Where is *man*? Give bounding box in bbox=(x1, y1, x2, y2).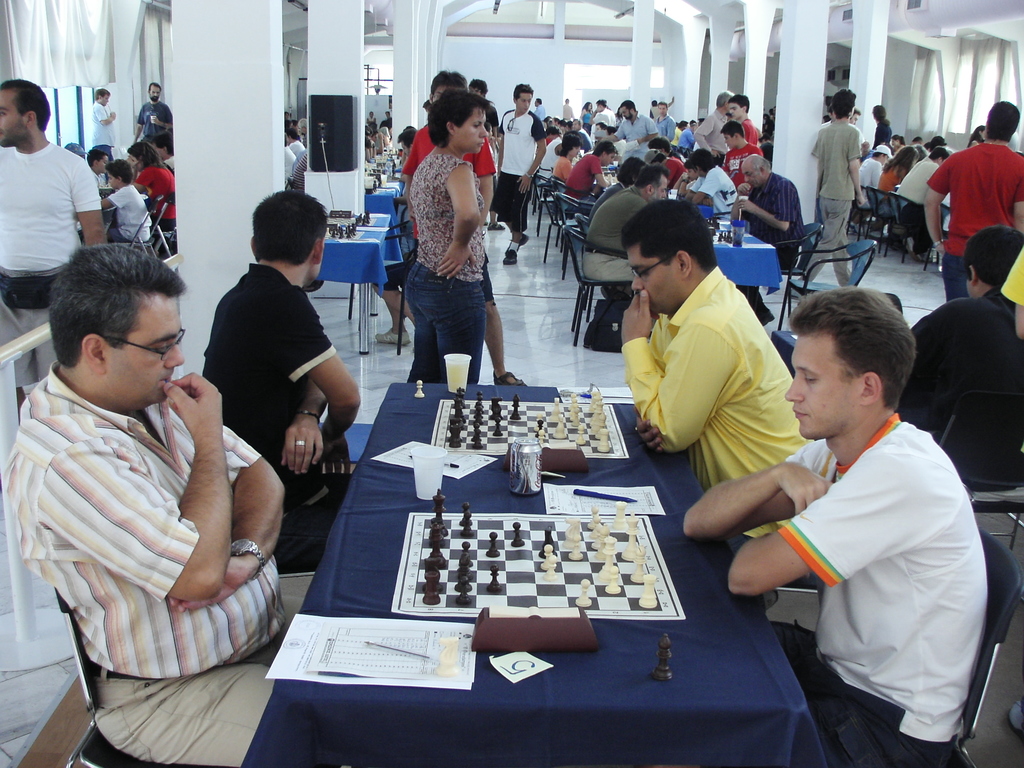
bbox=(719, 123, 763, 188).
